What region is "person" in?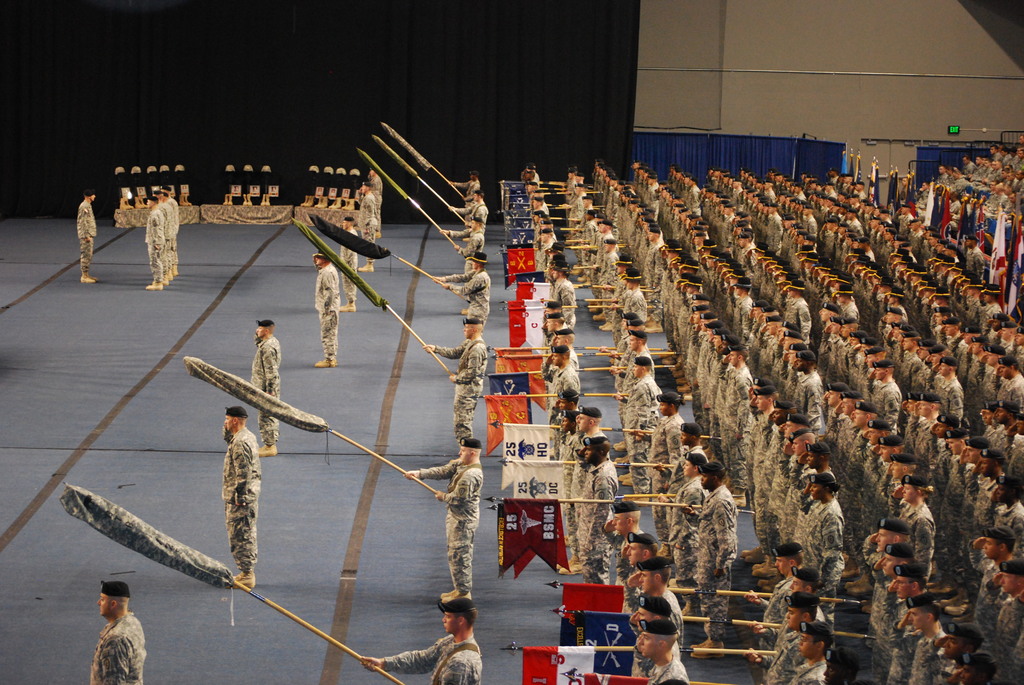
box=[570, 438, 618, 573].
